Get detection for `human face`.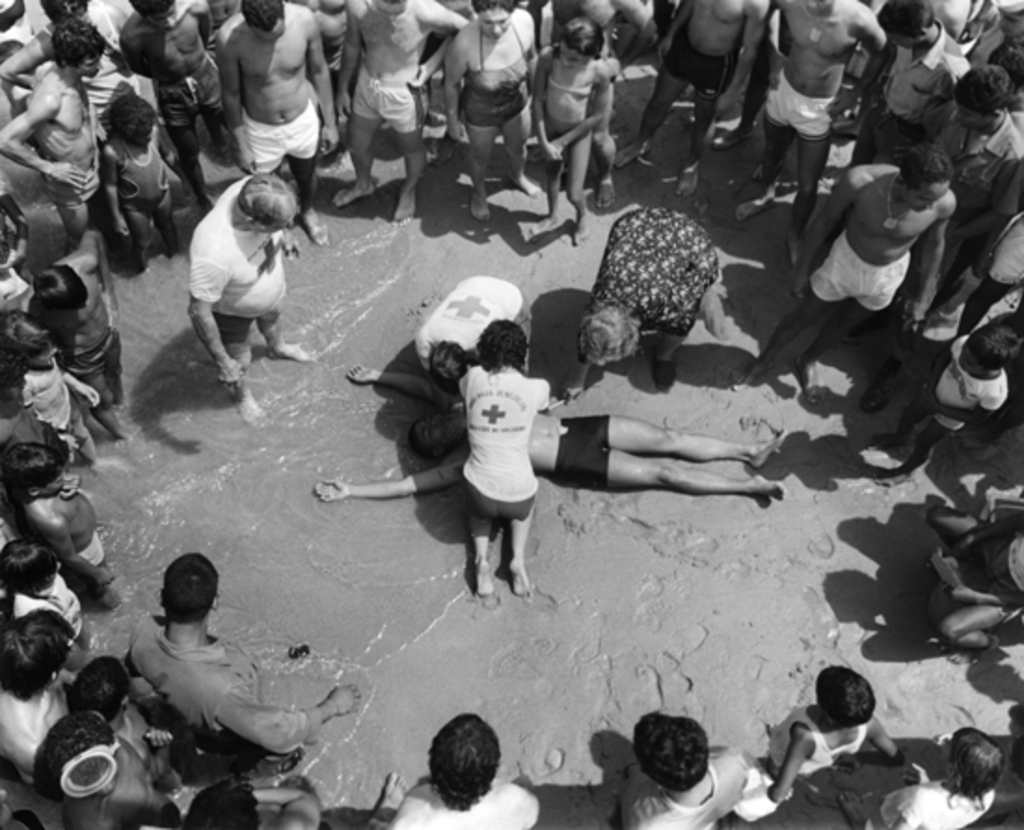
Detection: 43 473 67 495.
